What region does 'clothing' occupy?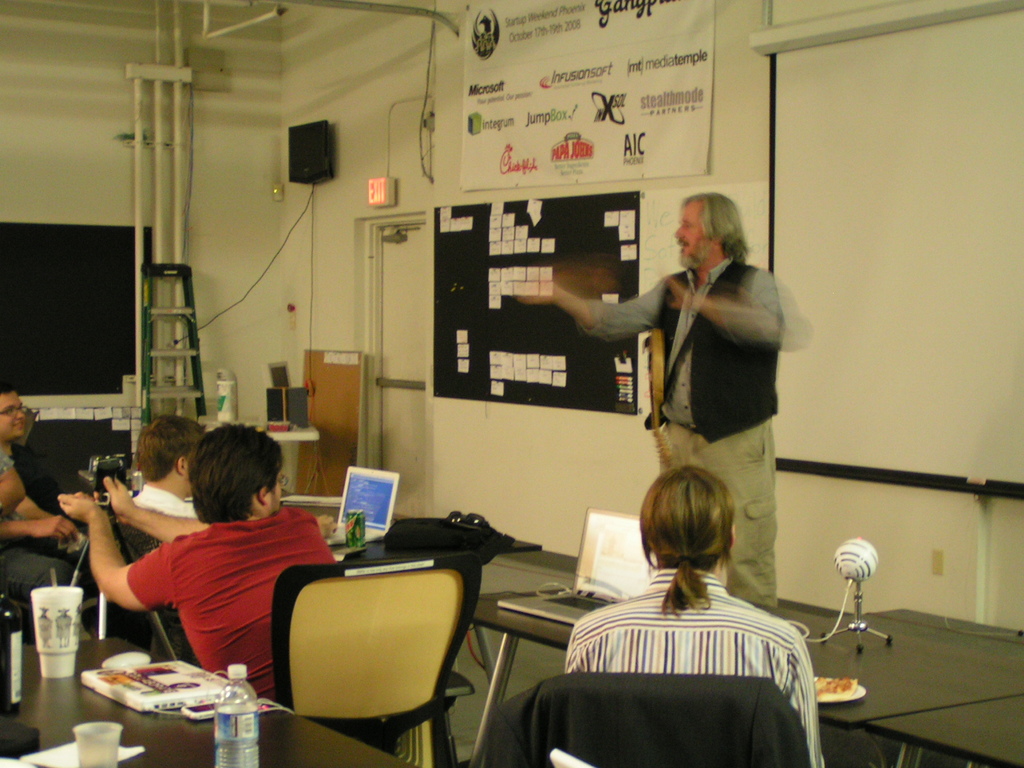
(left=138, top=482, right=200, bottom=522).
